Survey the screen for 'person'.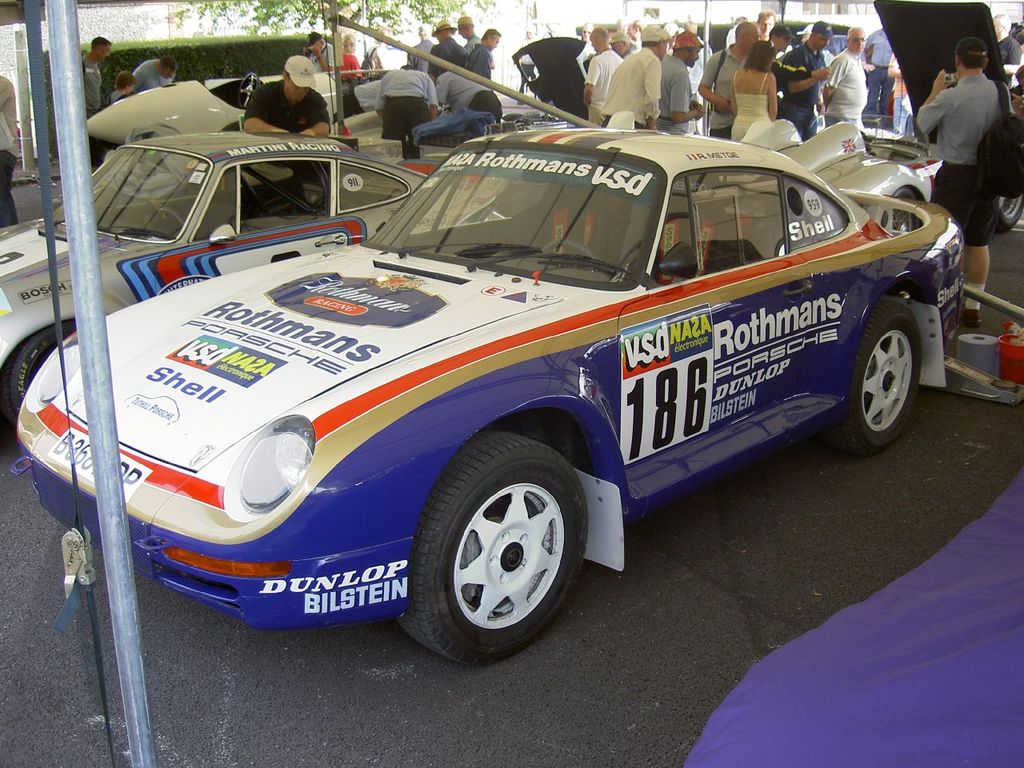
Survey found: x1=245, y1=48, x2=346, y2=146.
